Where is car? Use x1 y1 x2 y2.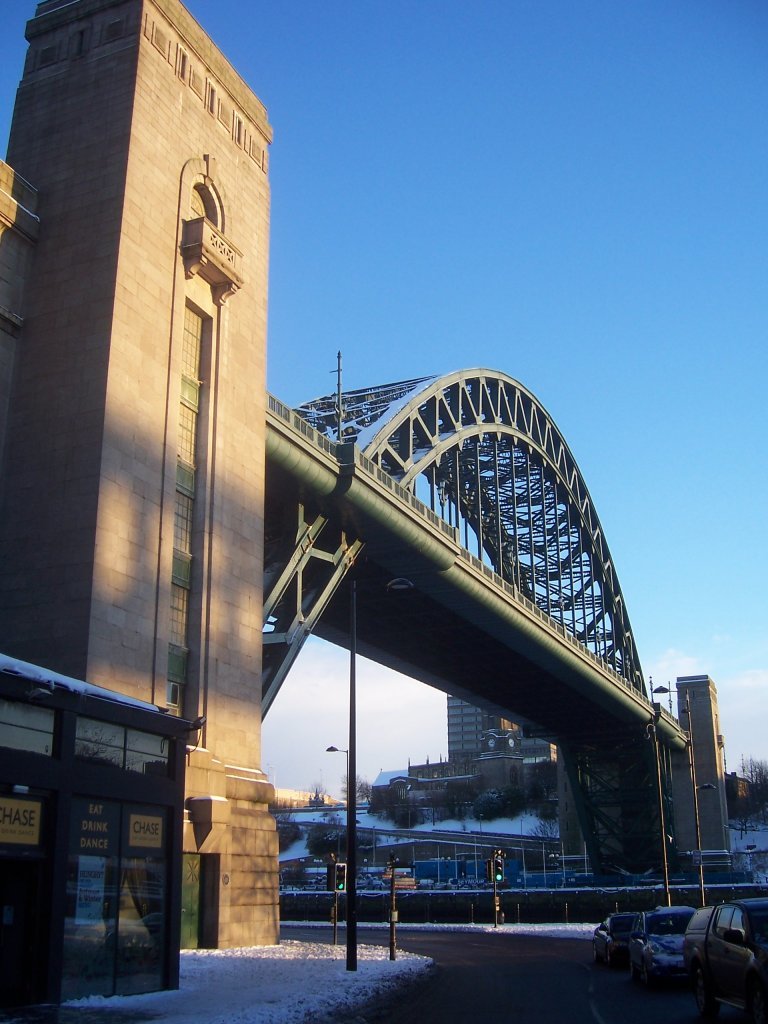
631 911 691 964.
